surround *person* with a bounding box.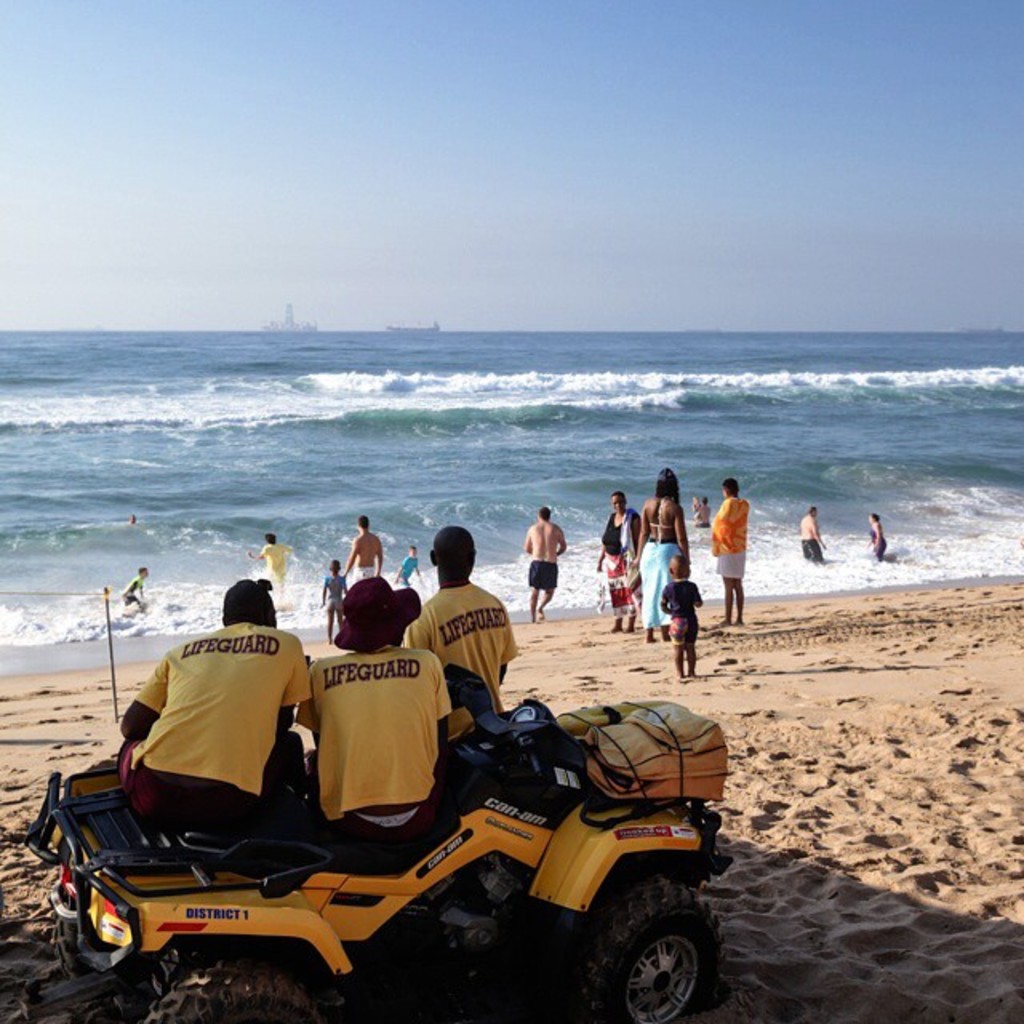
710/480/750/630.
